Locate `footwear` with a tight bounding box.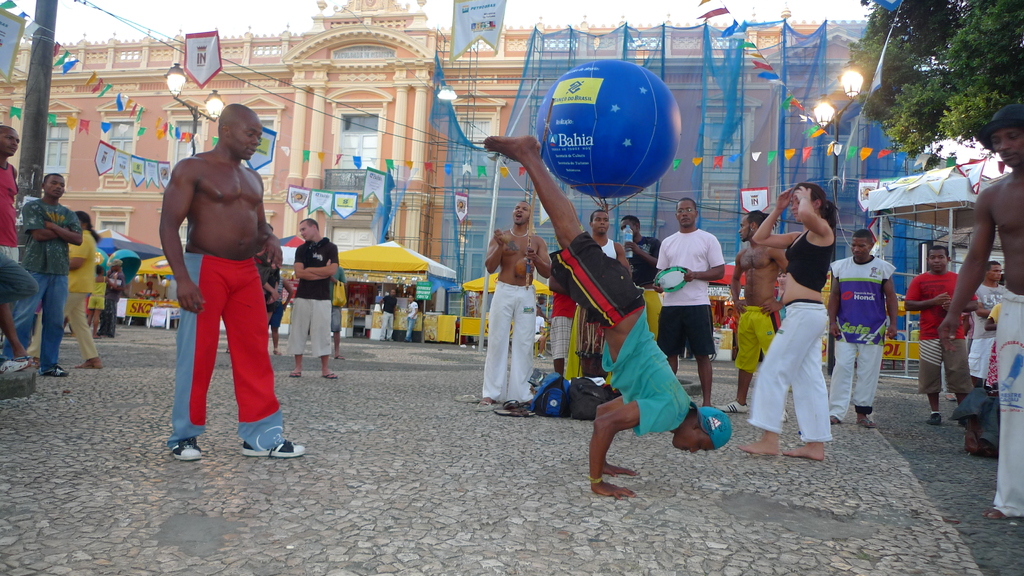
bbox=(2, 359, 33, 371).
